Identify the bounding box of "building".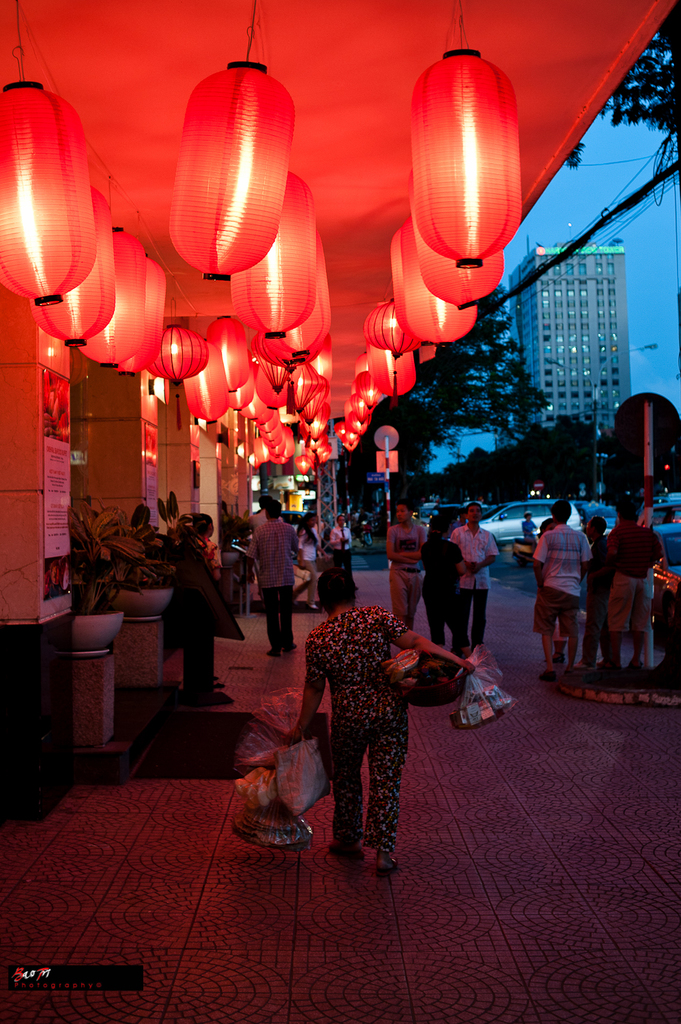
(left=511, top=235, right=622, bottom=427).
